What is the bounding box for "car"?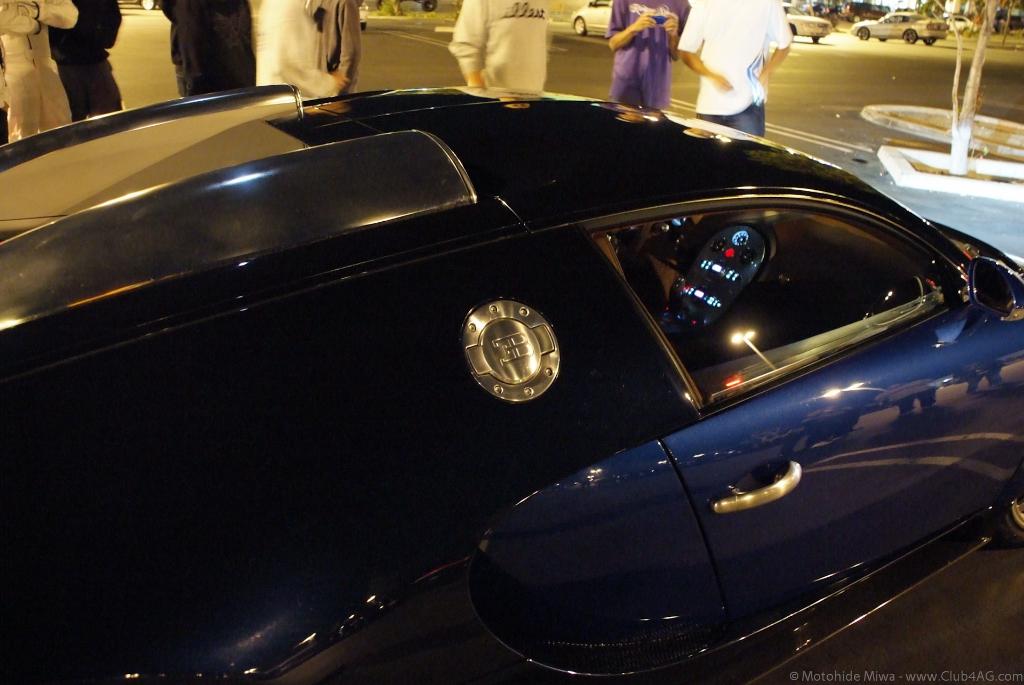
box=[851, 12, 948, 43].
